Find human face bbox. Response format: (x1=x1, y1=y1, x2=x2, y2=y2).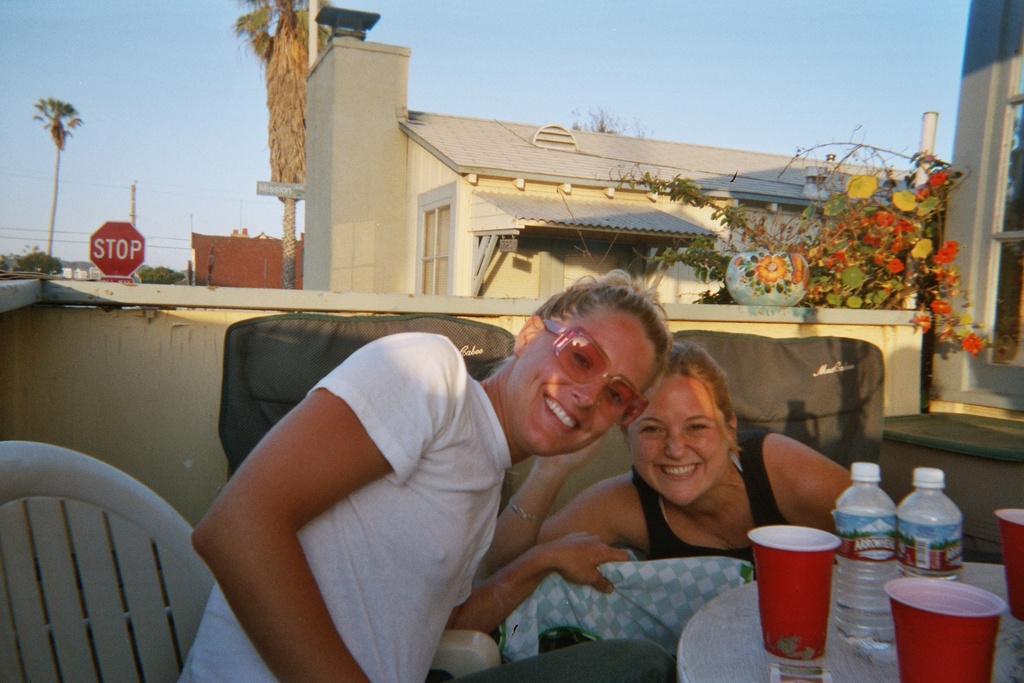
(x1=627, y1=372, x2=724, y2=503).
